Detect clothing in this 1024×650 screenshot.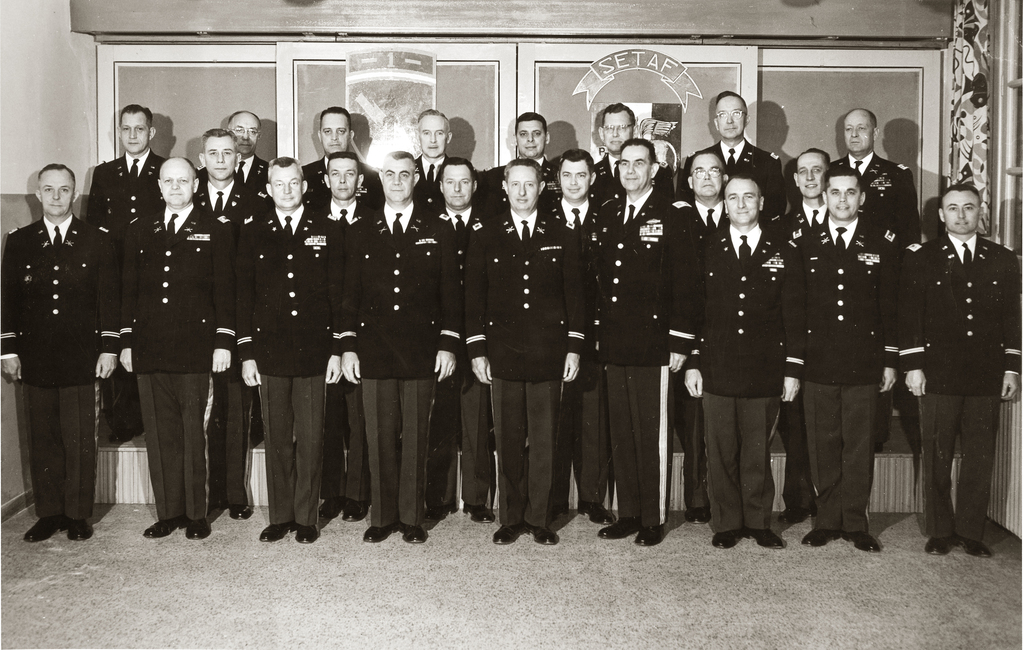
Detection: [83,147,163,435].
